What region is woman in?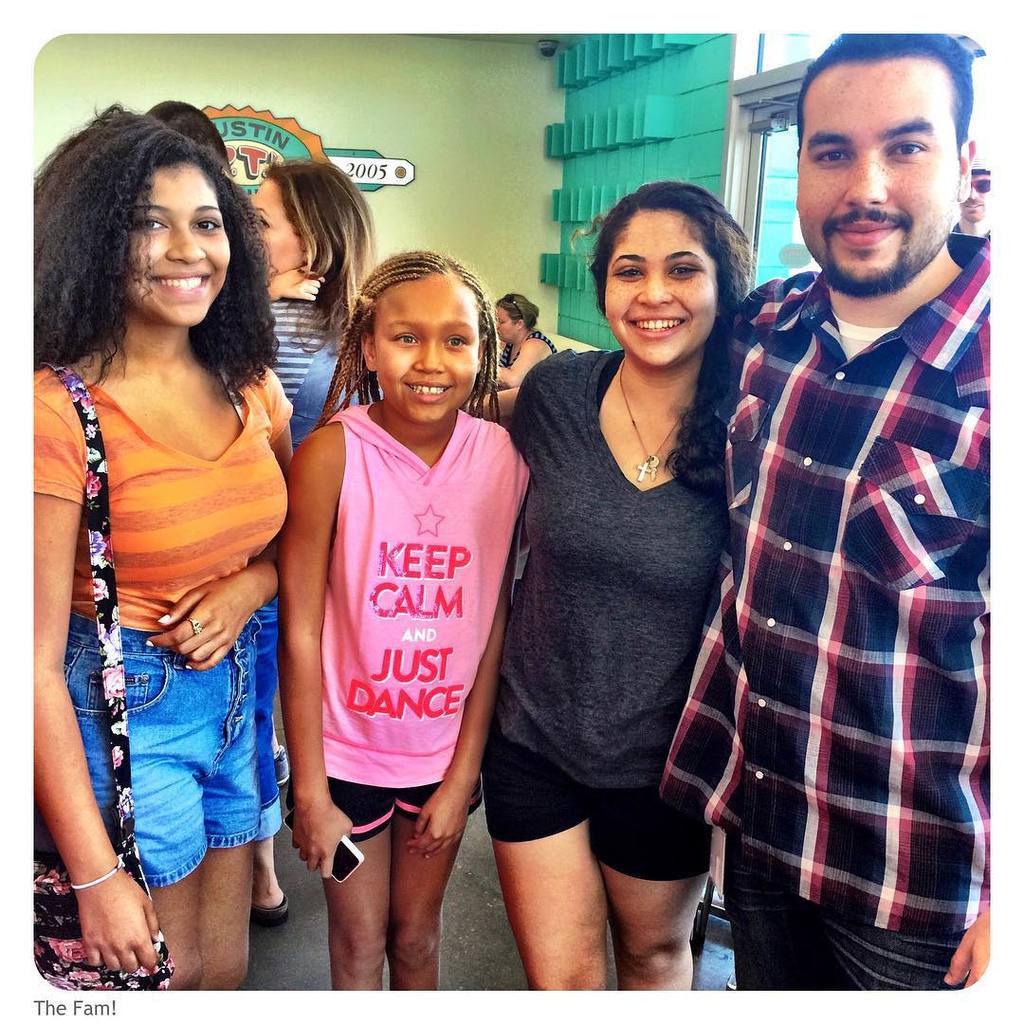
<bbox>249, 157, 391, 922</bbox>.
